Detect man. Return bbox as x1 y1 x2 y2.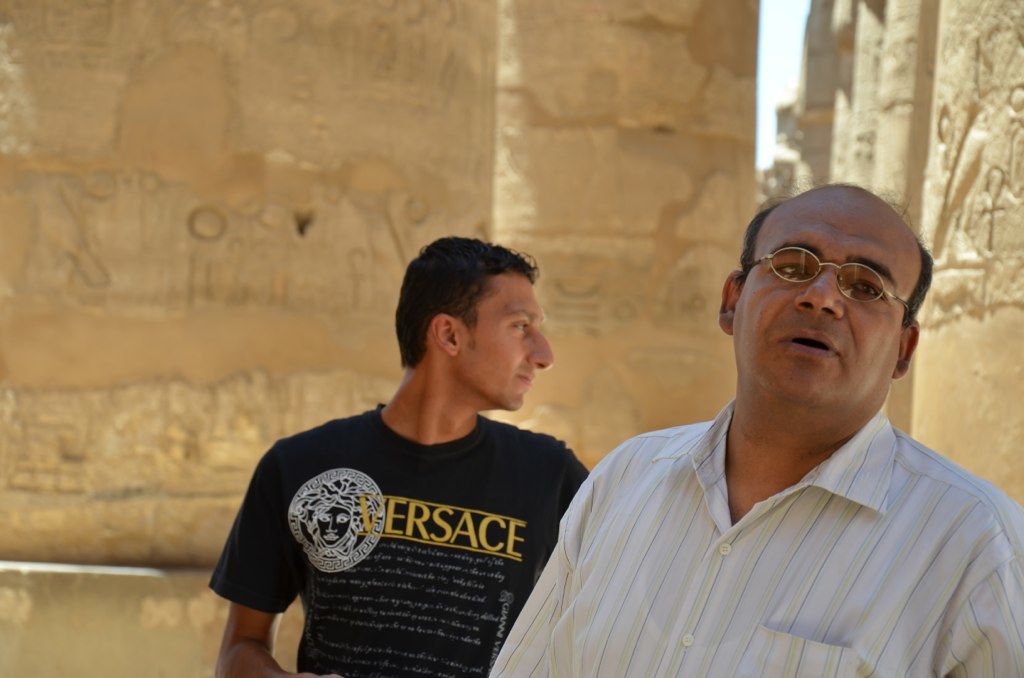
208 235 596 677.
